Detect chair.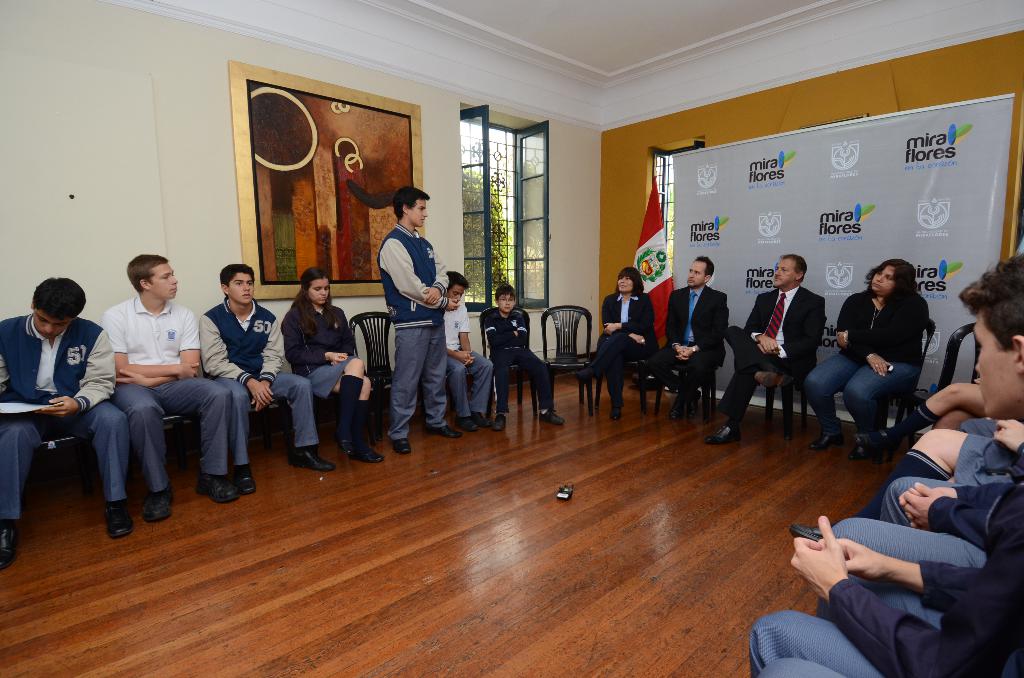
Detected at rect(744, 316, 826, 444).
